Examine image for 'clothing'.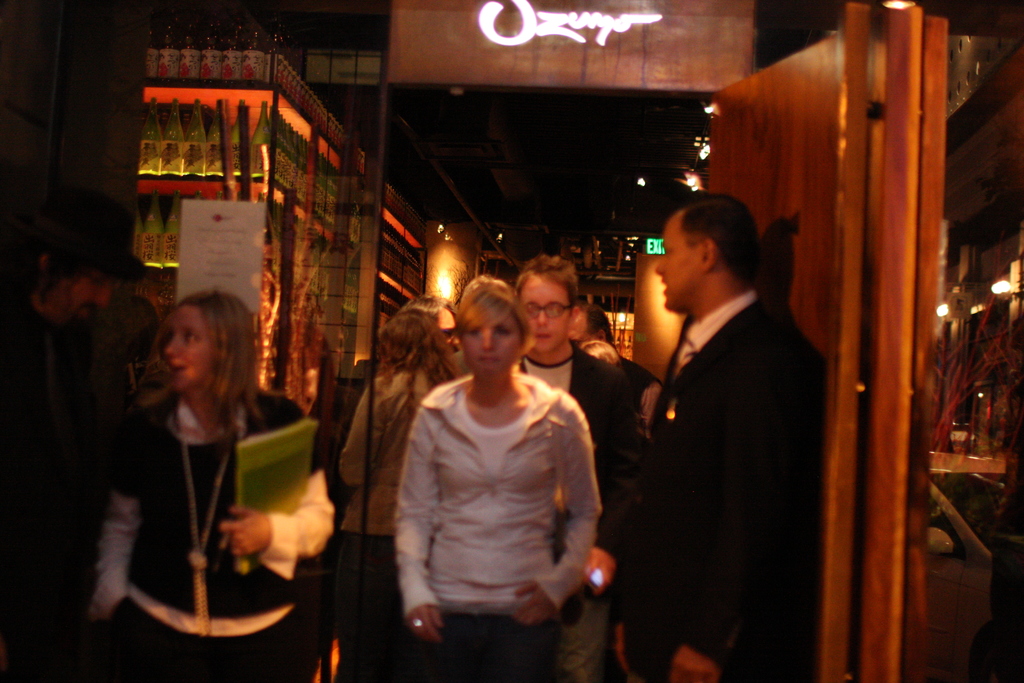
Examination result: [x1=429, y1=607, x2=561, y2=682].
